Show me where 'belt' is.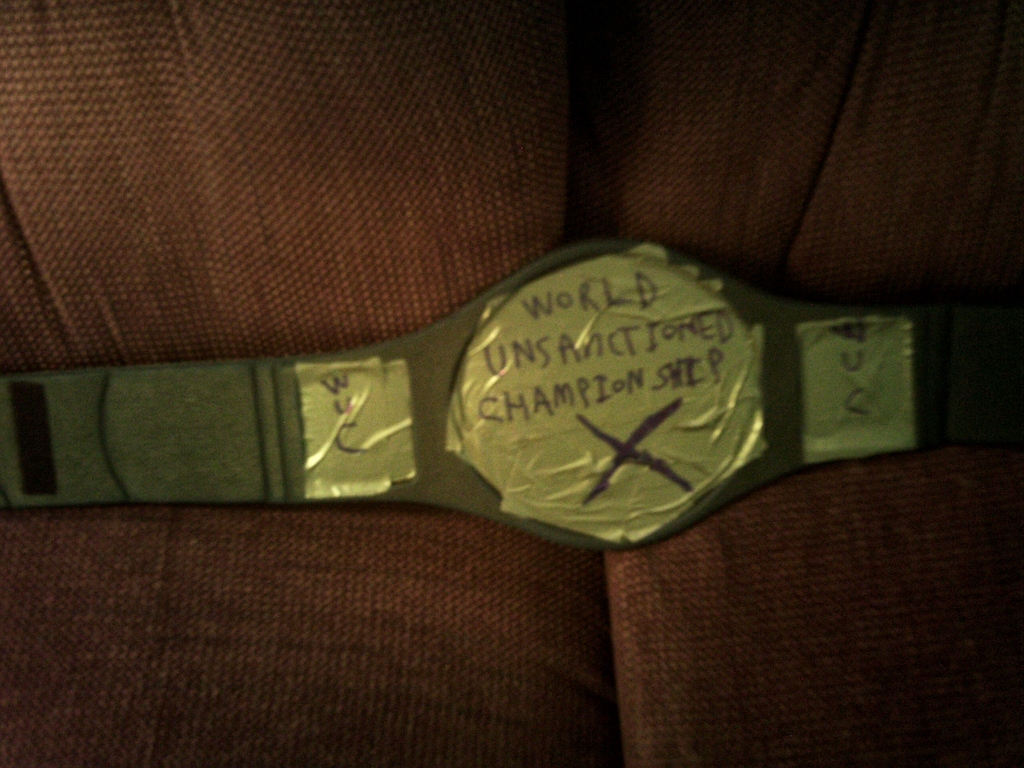
'belt' is at BBox(40, 241, 939, 533).
